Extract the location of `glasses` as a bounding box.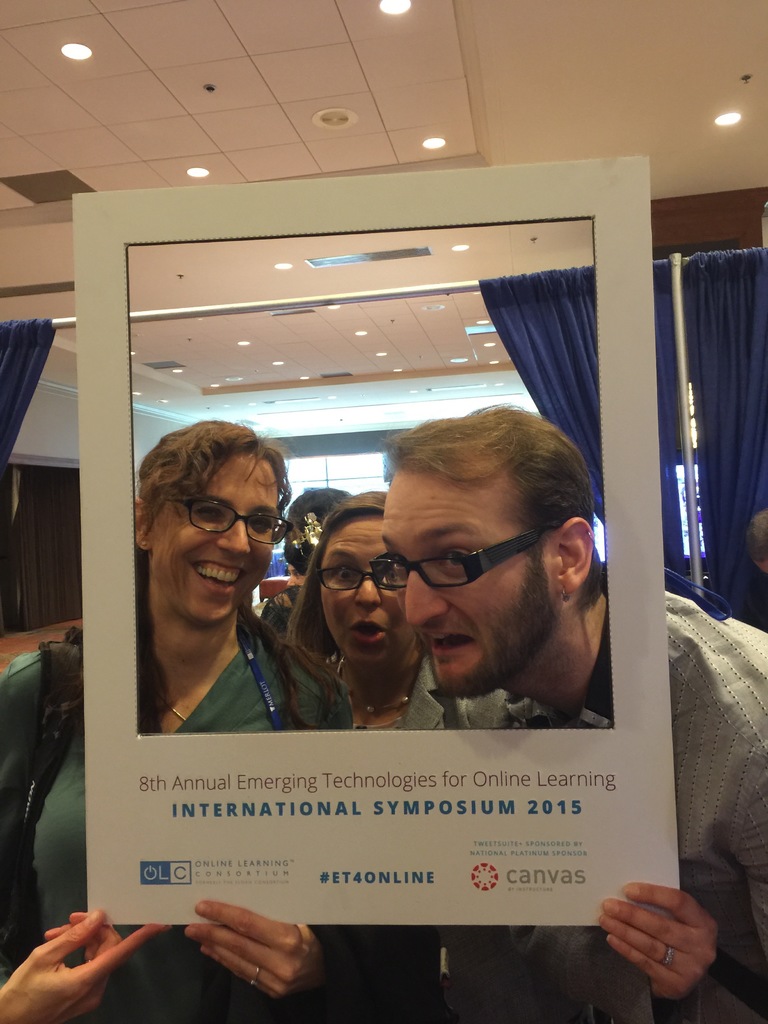
160, 496, 296, 548.
